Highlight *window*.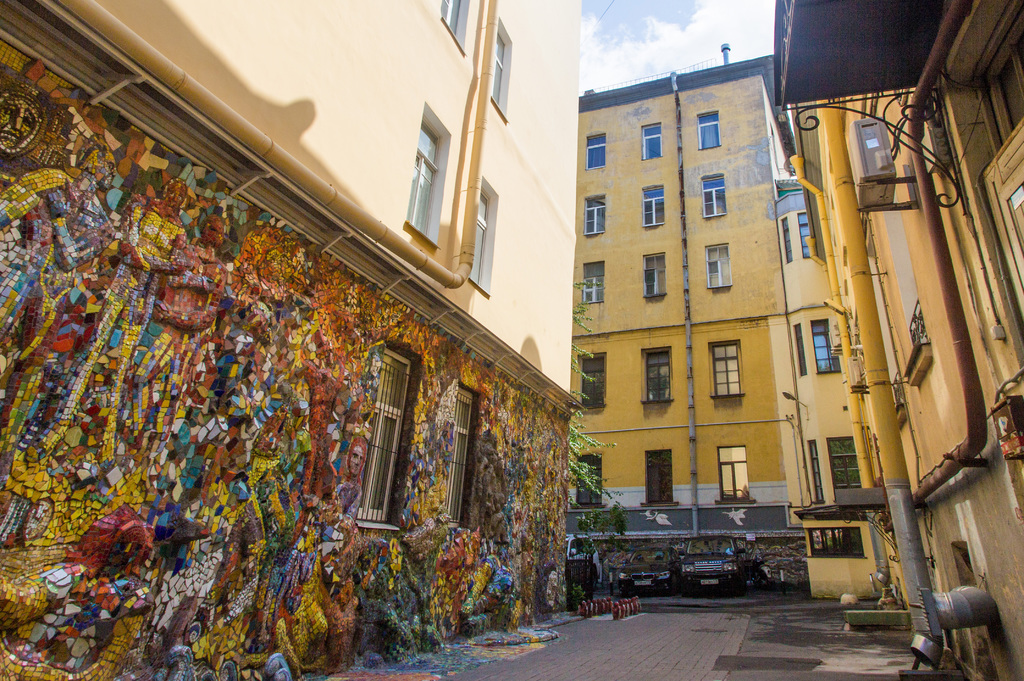
Highlighted region: 590 131 607 168.
